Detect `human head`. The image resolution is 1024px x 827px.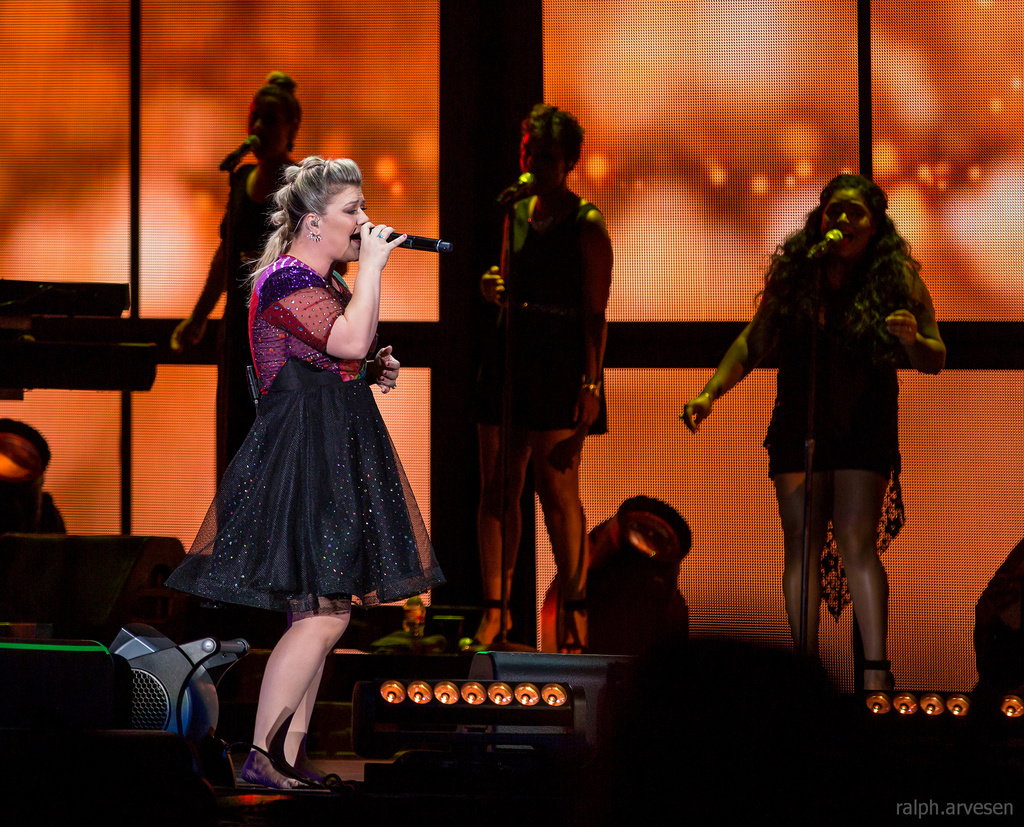
crop(243, 74, 308, 166).
